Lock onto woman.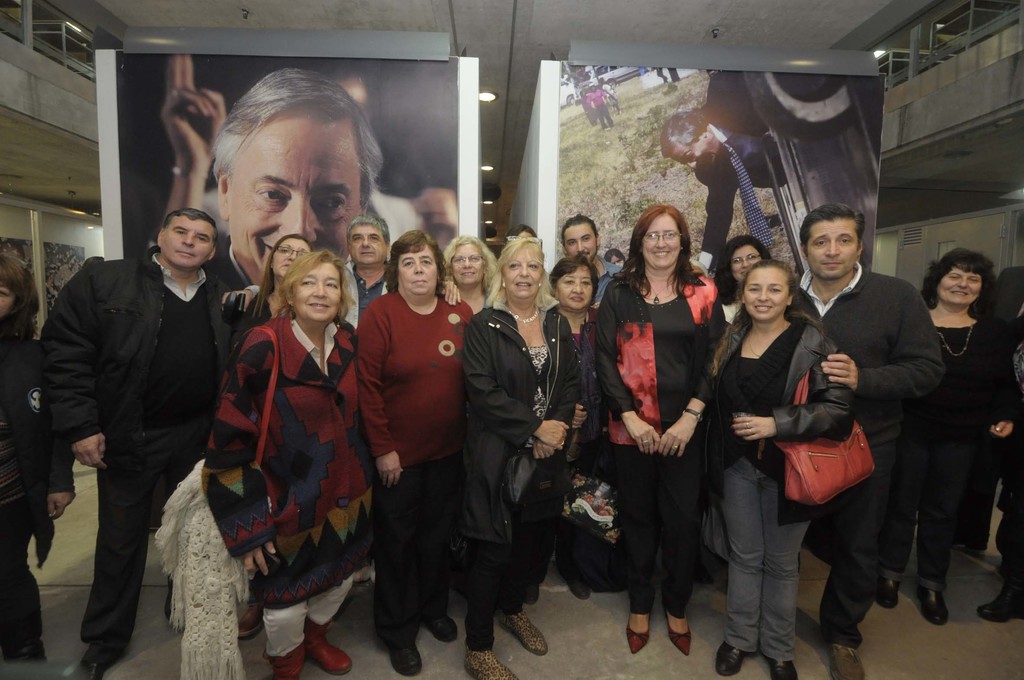
Locked: BBox(353, 230, 473, 679).
